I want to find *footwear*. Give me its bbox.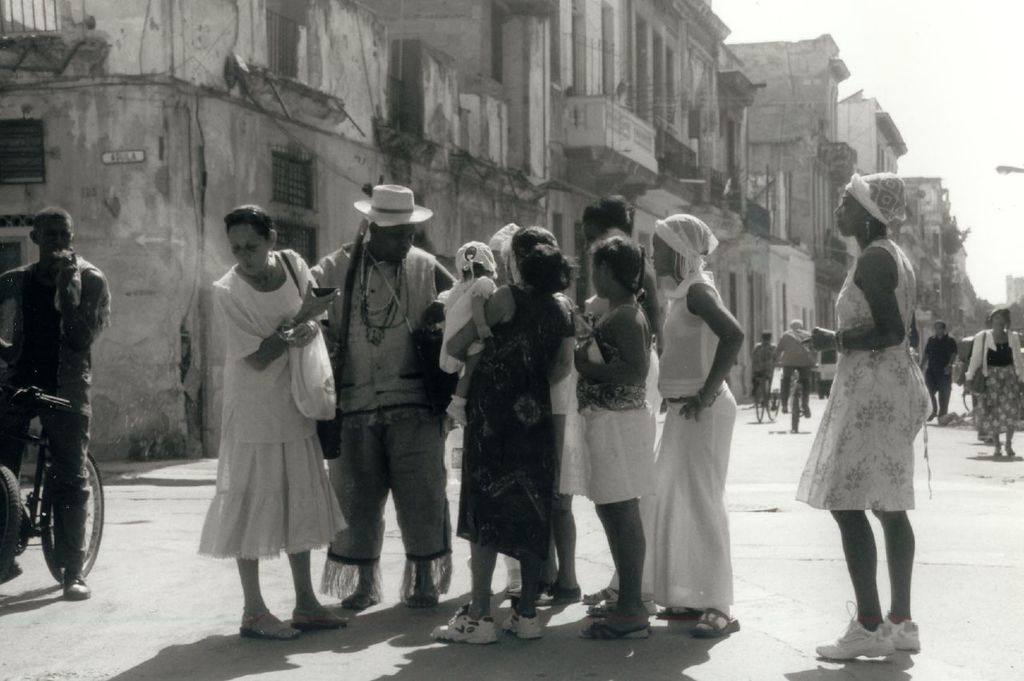
<region>290, 603, 348, 631</region>.
